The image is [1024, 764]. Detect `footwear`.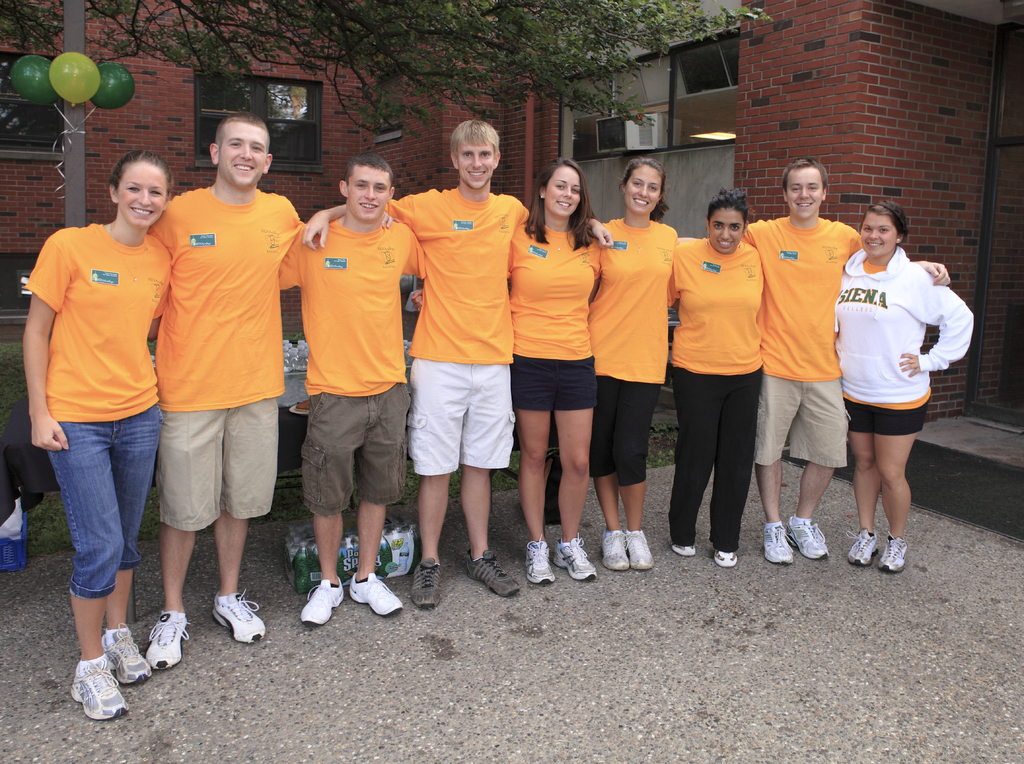
Detection: [408,553,449,605].
